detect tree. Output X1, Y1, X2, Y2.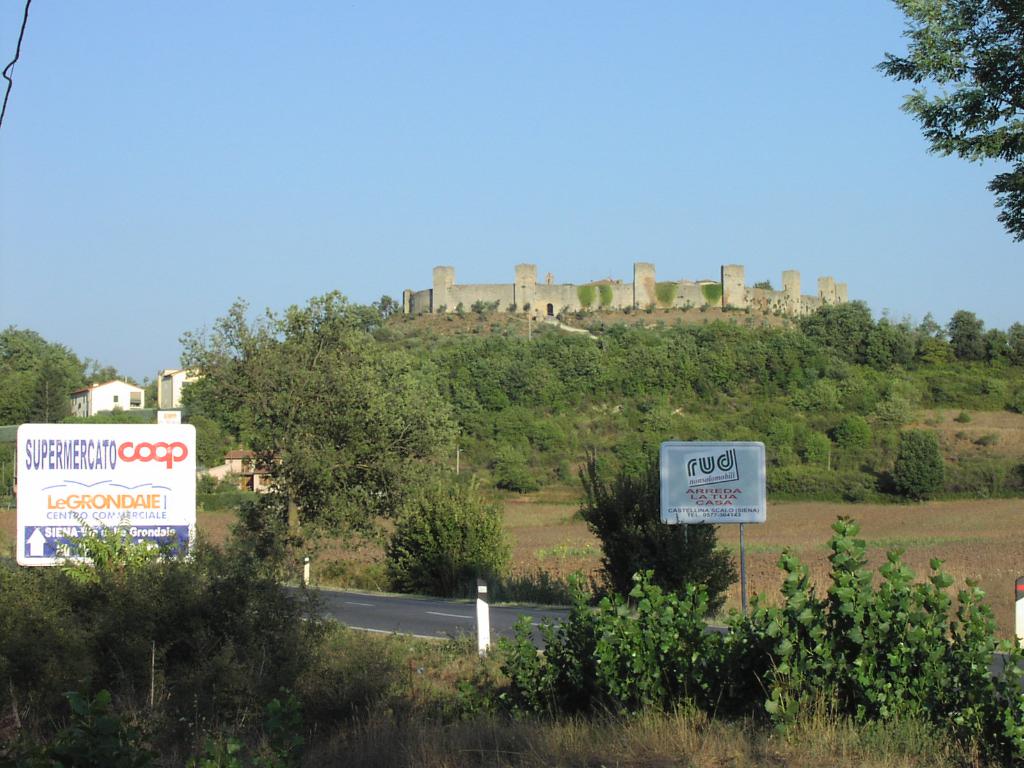
175, 280, 435, 536.
